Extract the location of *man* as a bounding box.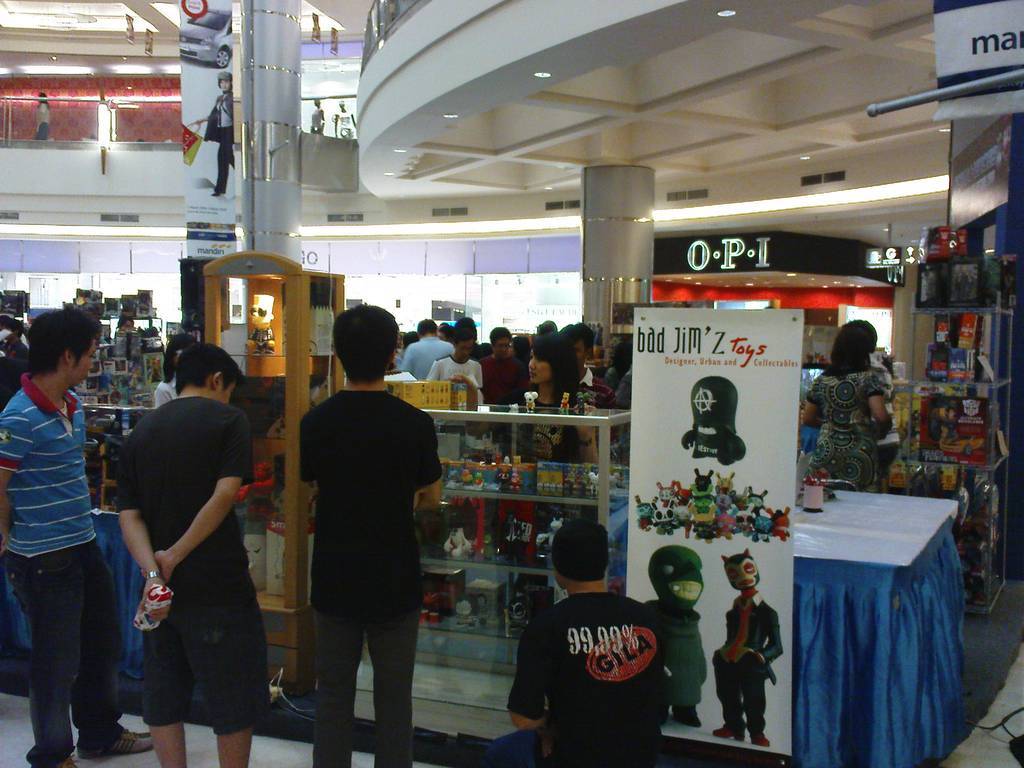
[117,340,270,767].
